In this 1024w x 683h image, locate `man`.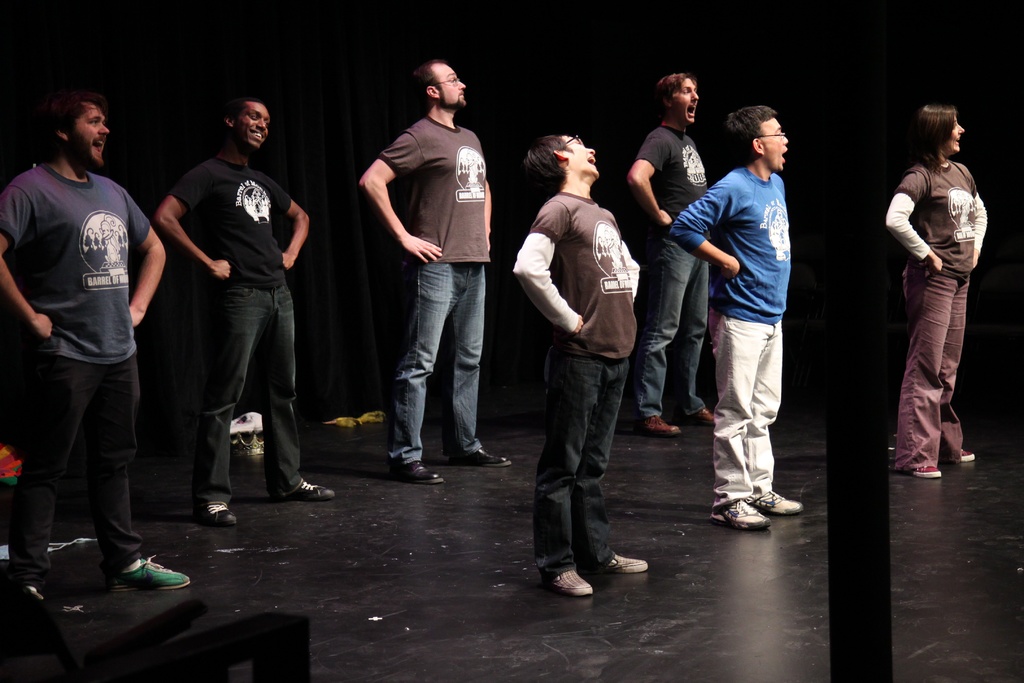
Bounding box: [0, 97, 206, 607].
